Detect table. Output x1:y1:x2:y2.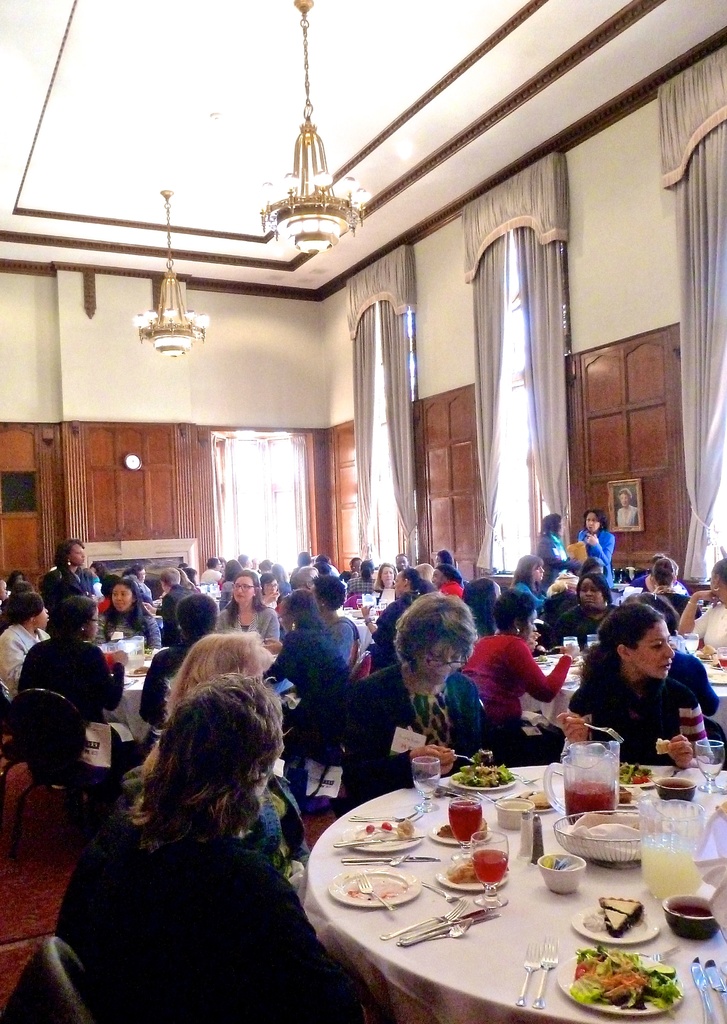
495:643:726:743.
